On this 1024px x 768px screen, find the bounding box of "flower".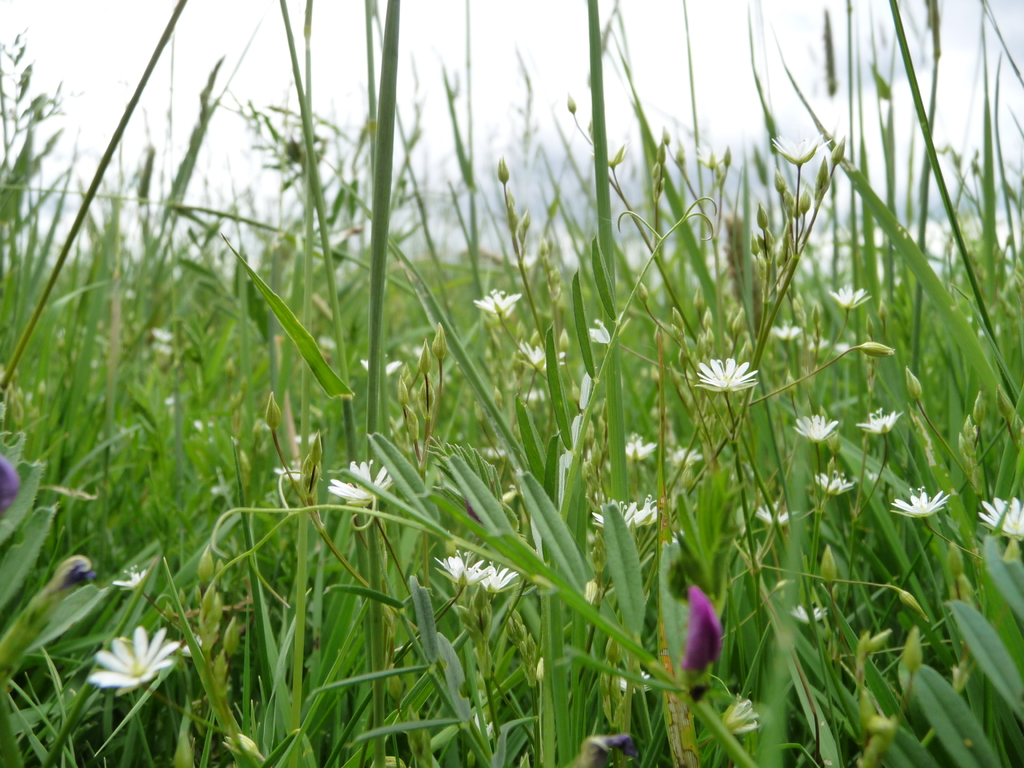
Bounding box: [623, 435, 657, 464].
